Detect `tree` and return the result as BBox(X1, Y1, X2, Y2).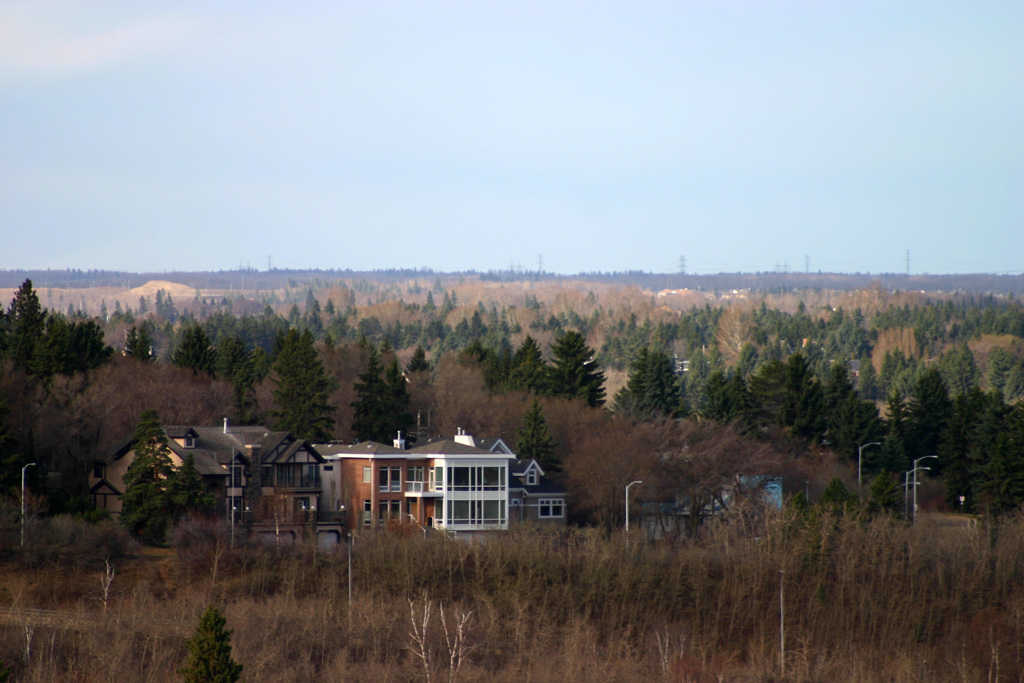
BBox(503, 335, 556, 401).
